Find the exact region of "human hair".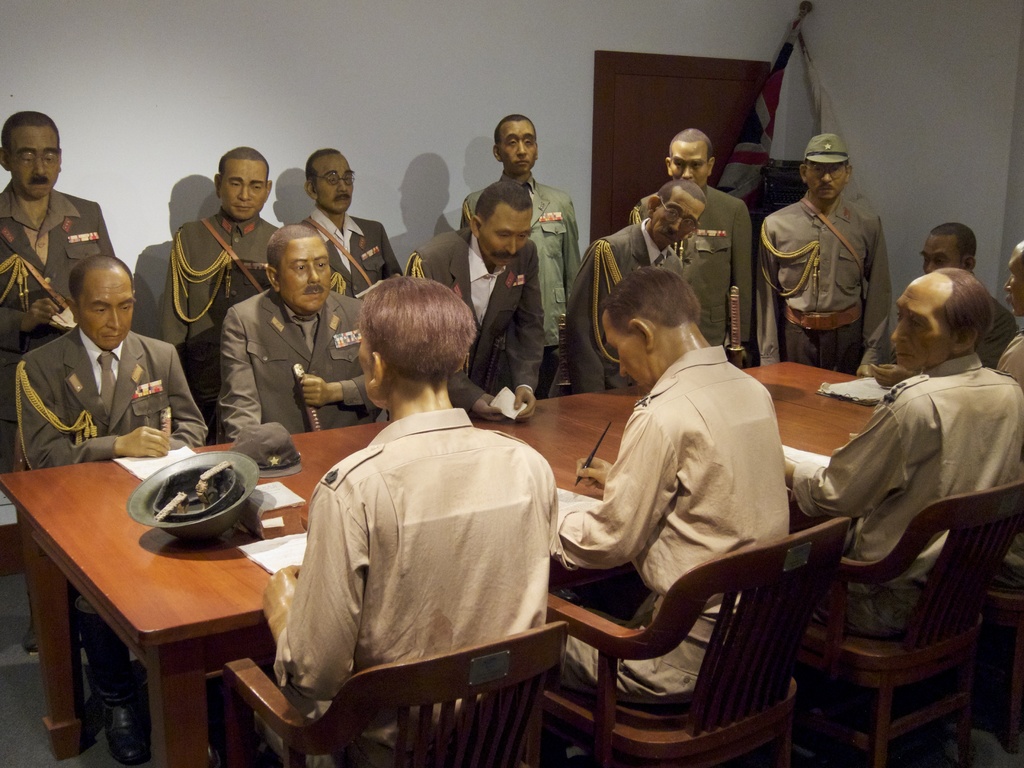
Exact region: bbox=[67, 255, 134, 307].
